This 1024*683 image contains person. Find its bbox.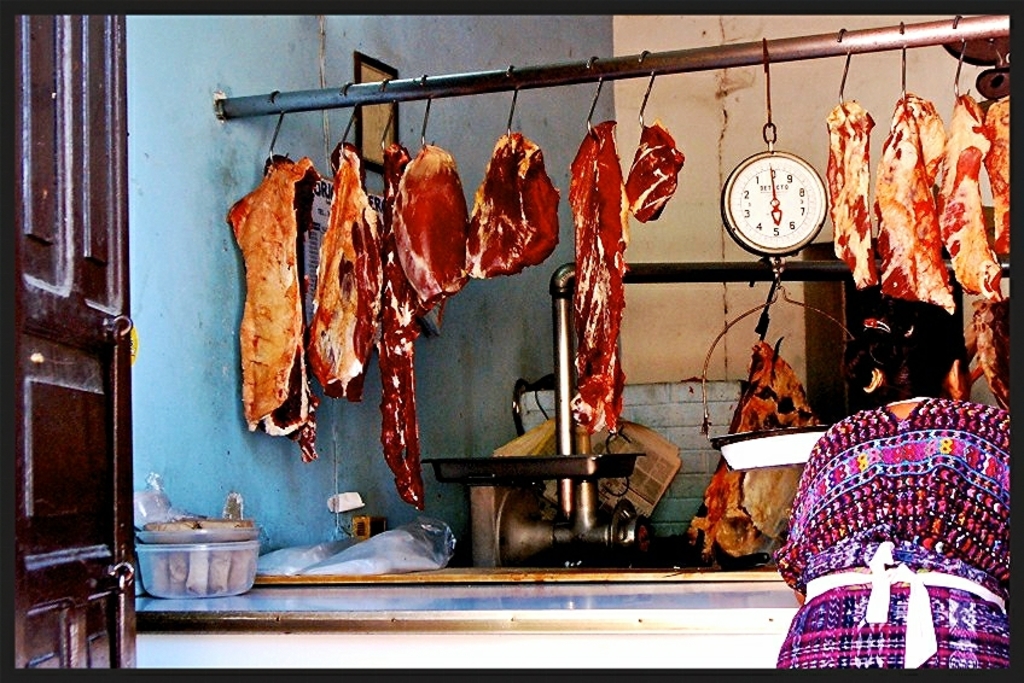
(x1=776, y1=292, x2=1012, y2=667).
